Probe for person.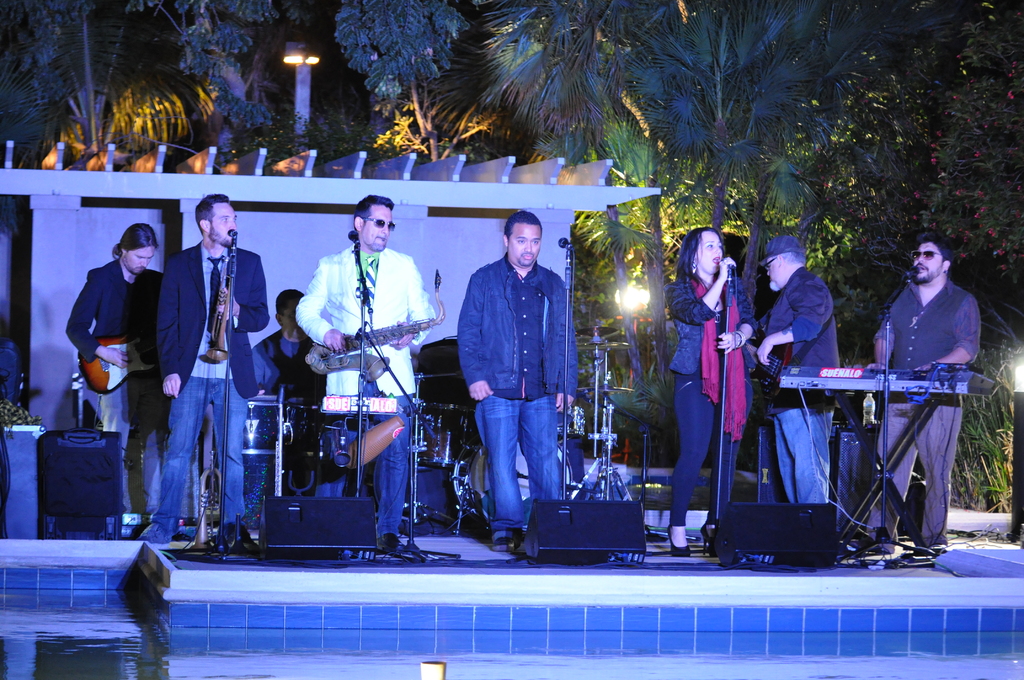
Probe result: crop(667, 223, 763, 558).
